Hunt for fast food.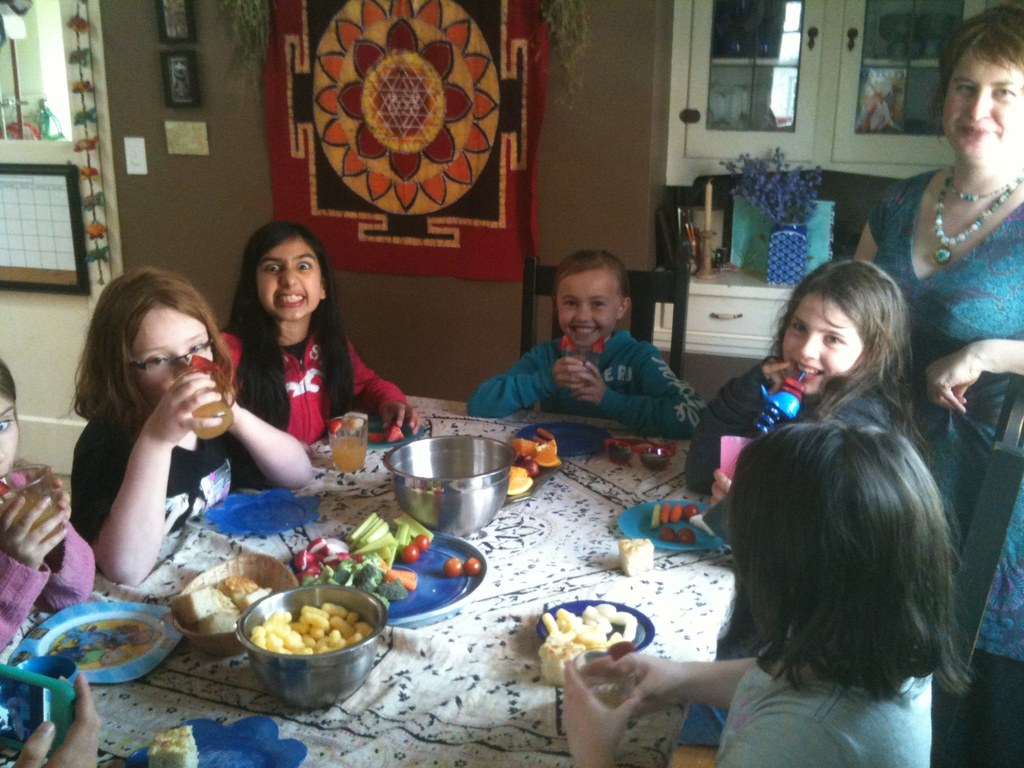
Hunted down at crop(622, 539, 653, 573).
